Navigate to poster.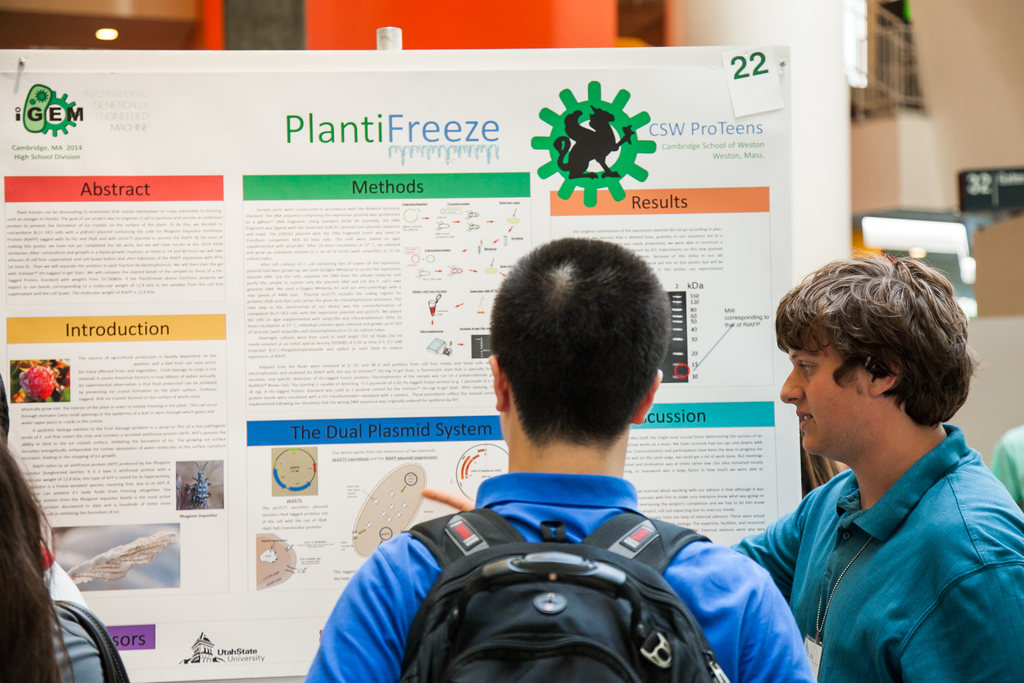
Navigation target: 0:68:783:682.
